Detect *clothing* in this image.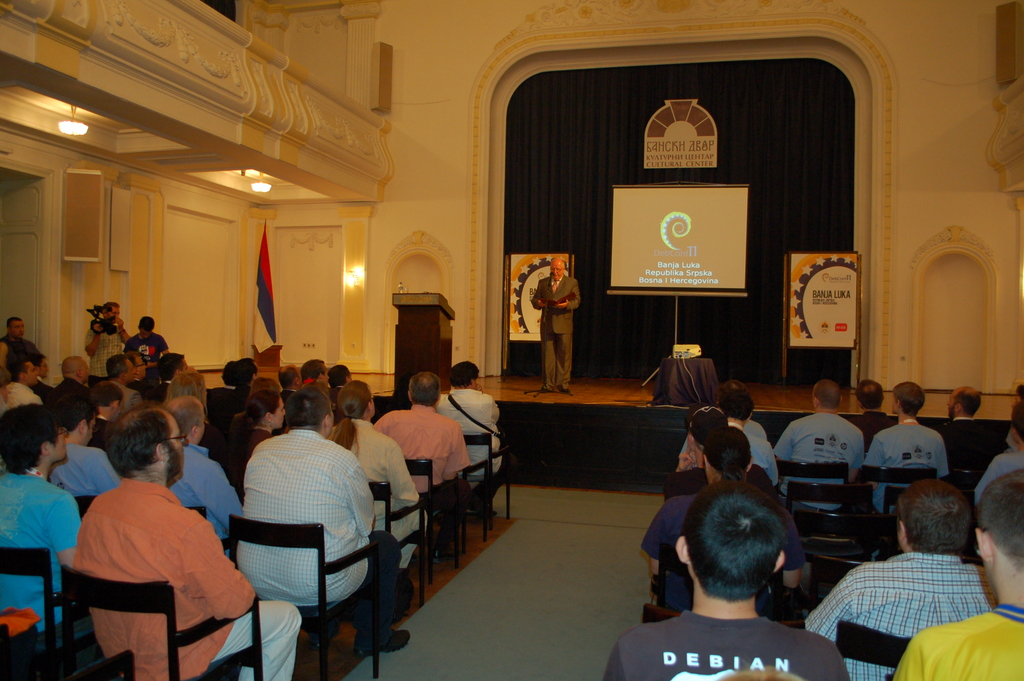
Detection: [x1=812, y1=529, x2=1008, y2=662].
